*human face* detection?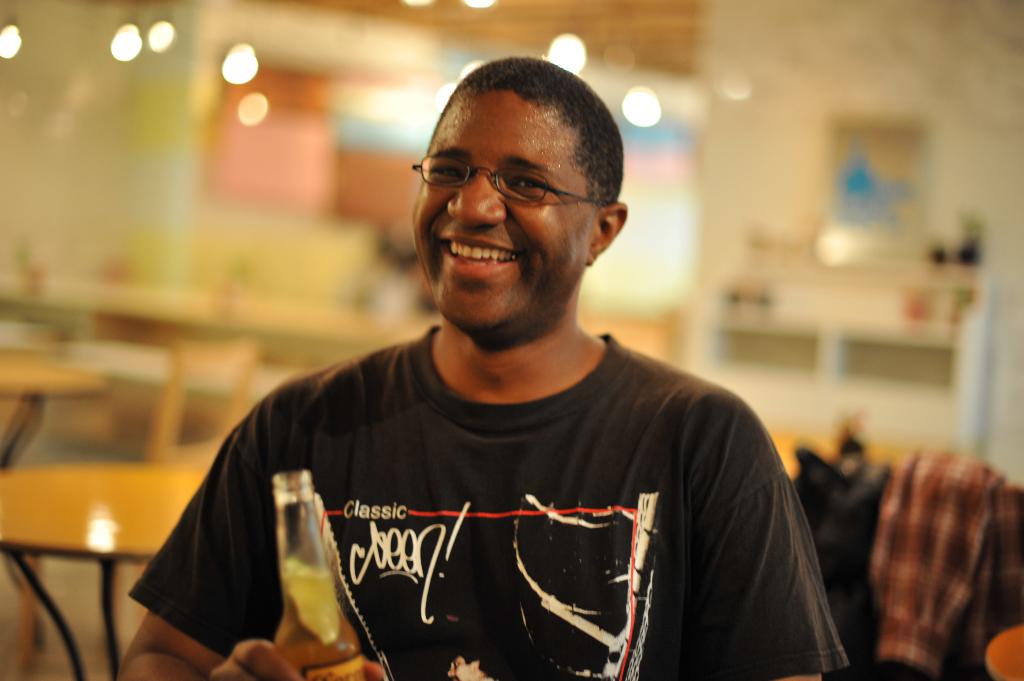
select_region(414, 91, 598, 335)
